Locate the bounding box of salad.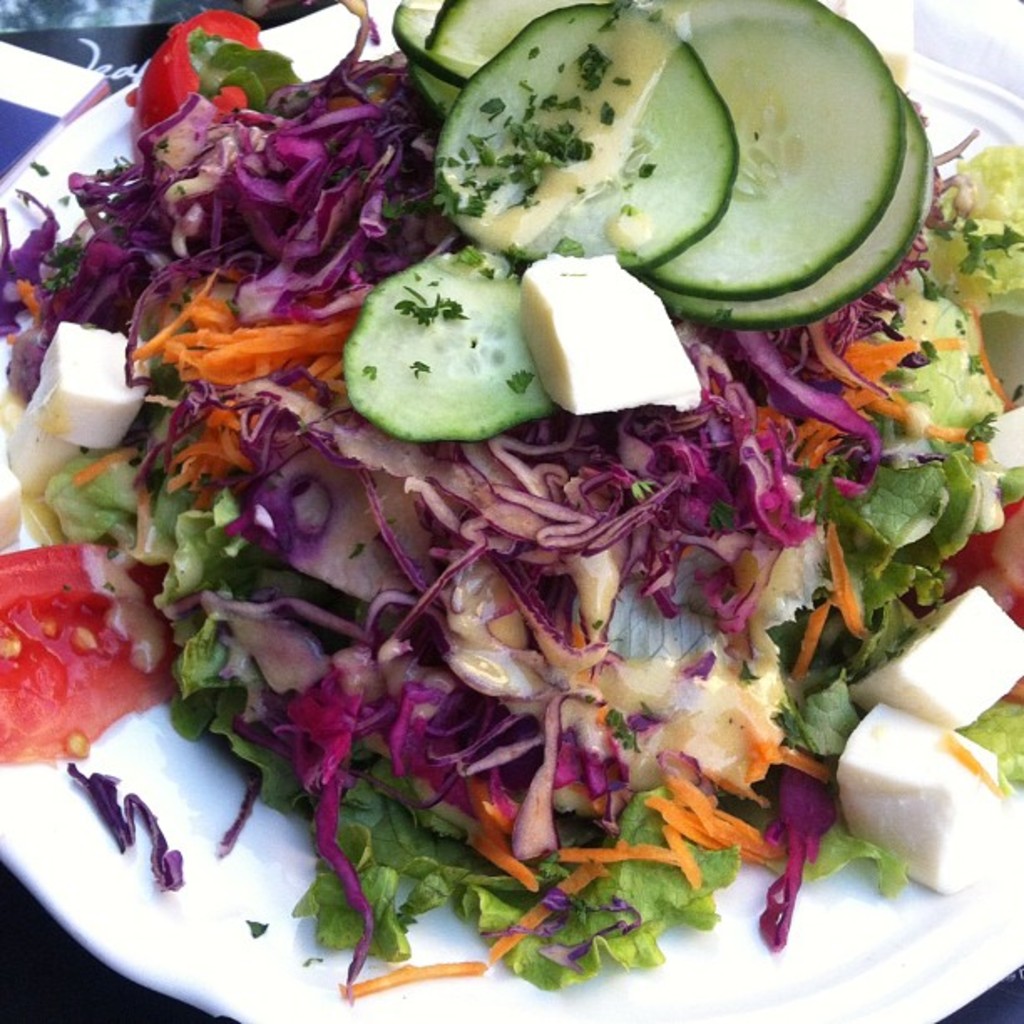
Bounding box: crop(0, 0, 1022, 1007).
